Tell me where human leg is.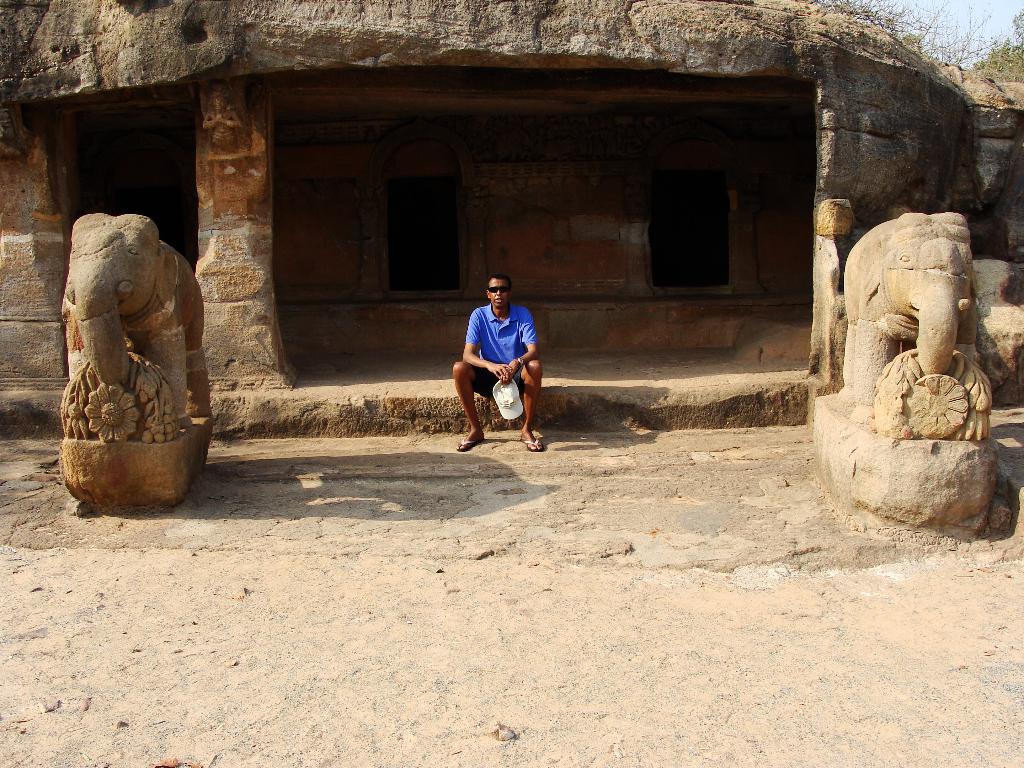
human leg is at [x1=451, y1=356, x2=500, y2=455].
